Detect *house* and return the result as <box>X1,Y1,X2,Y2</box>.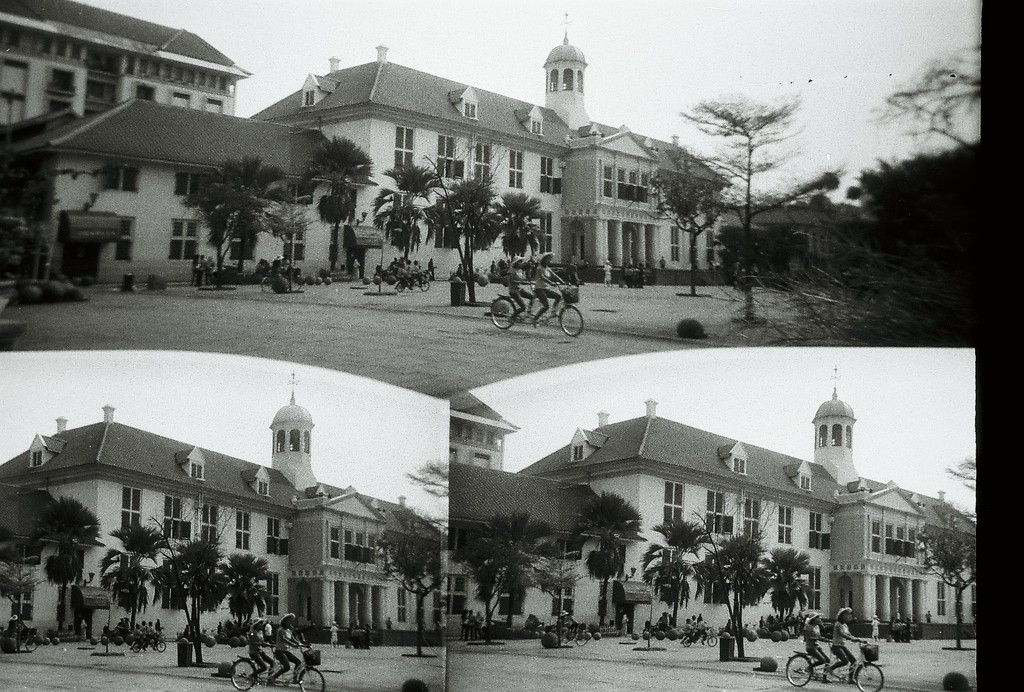
<box>0,2,734,299</box>.
